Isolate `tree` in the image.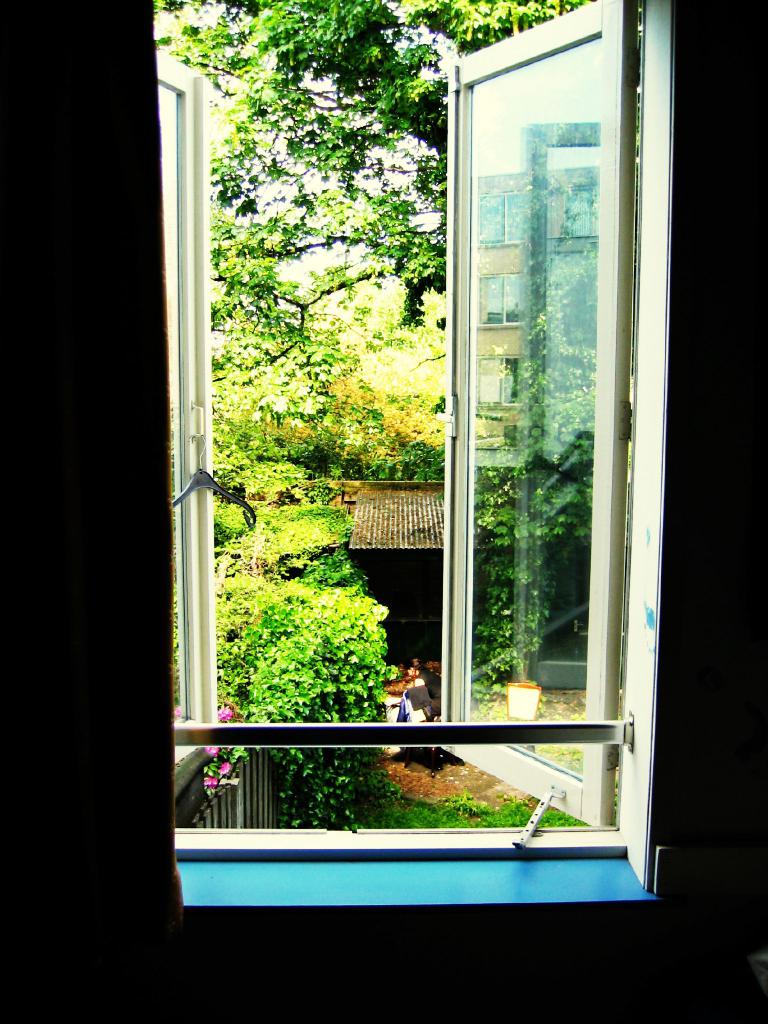
Isolated region: 147 0 609 835.
